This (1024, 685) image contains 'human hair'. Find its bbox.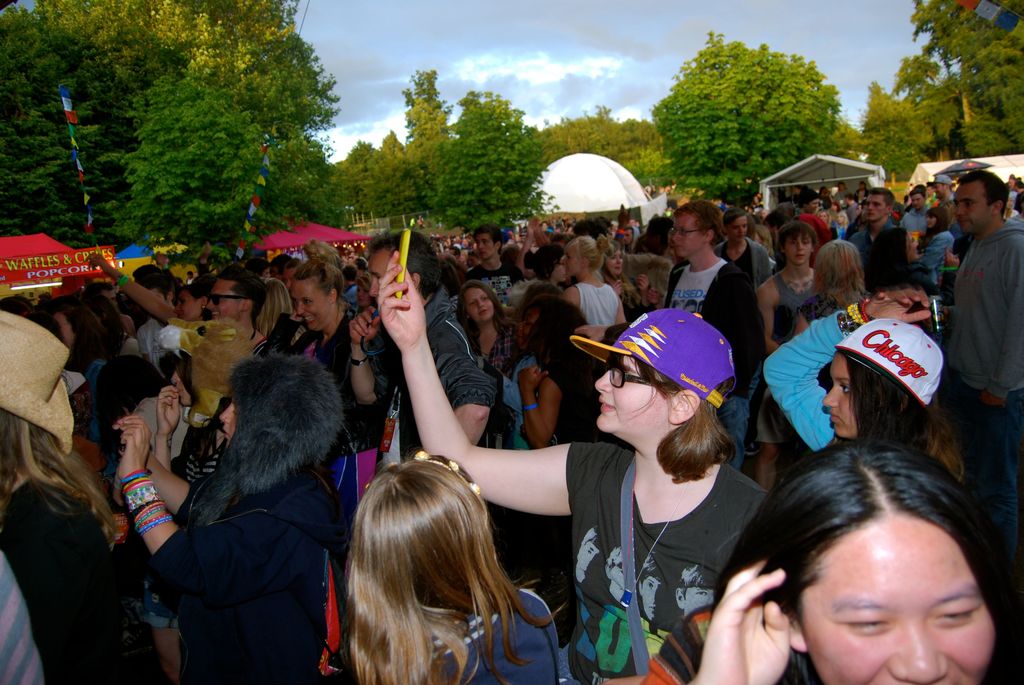
[x1=269, y1=251, x2=293, y2=283].
